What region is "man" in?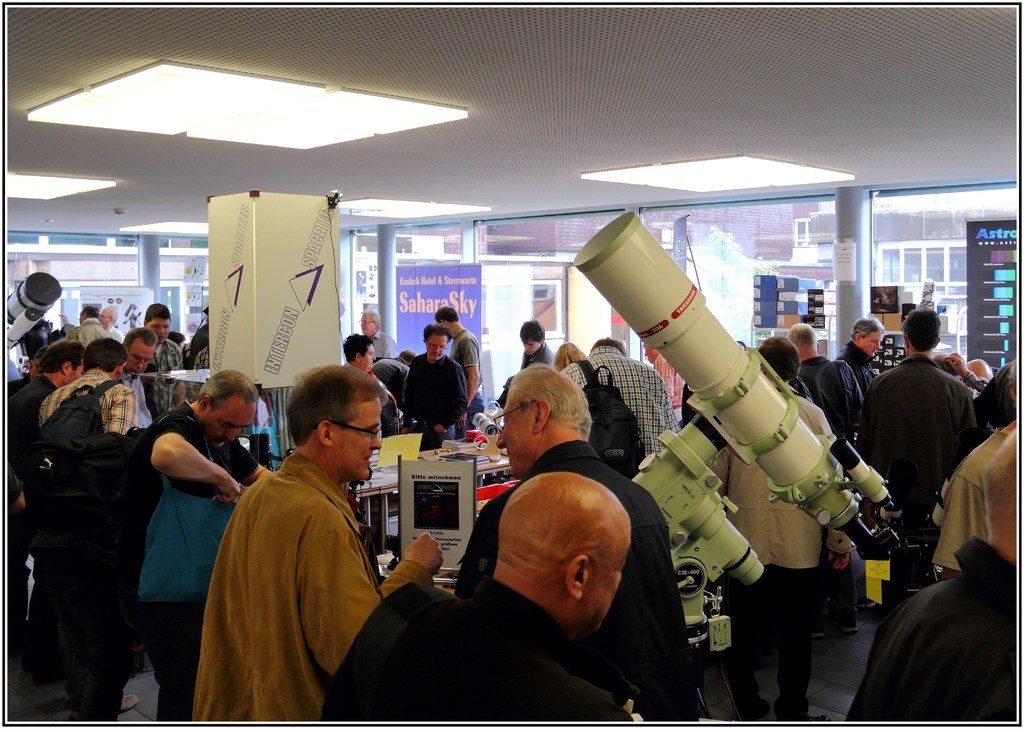
pyautogui.locateOnScreen(559, 336, 680, 478).
